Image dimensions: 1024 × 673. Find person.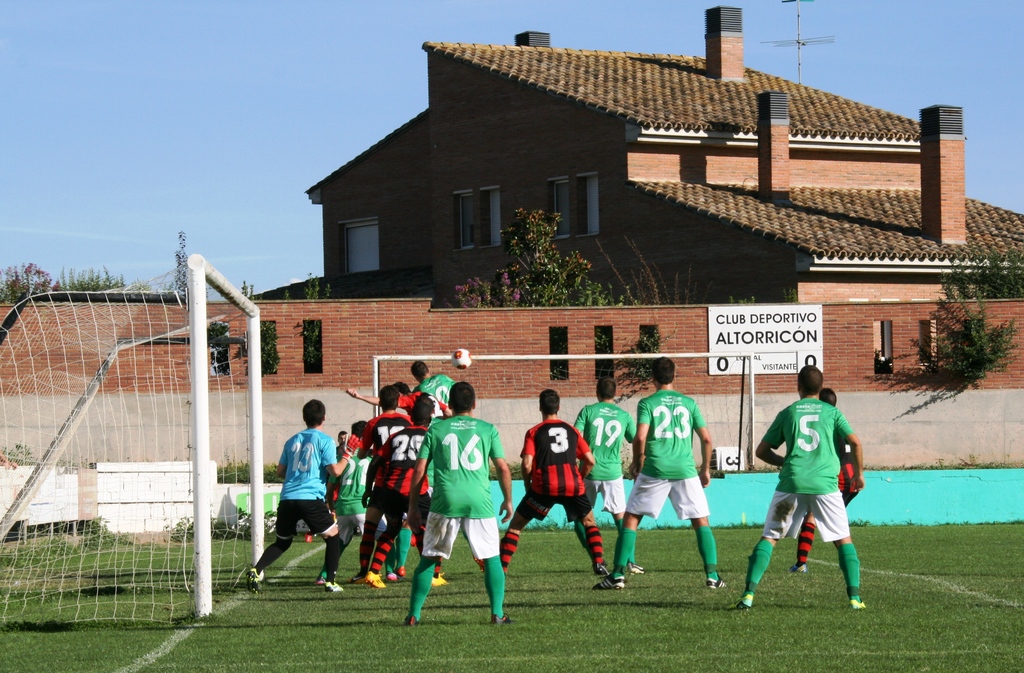
262 403 340 611.
